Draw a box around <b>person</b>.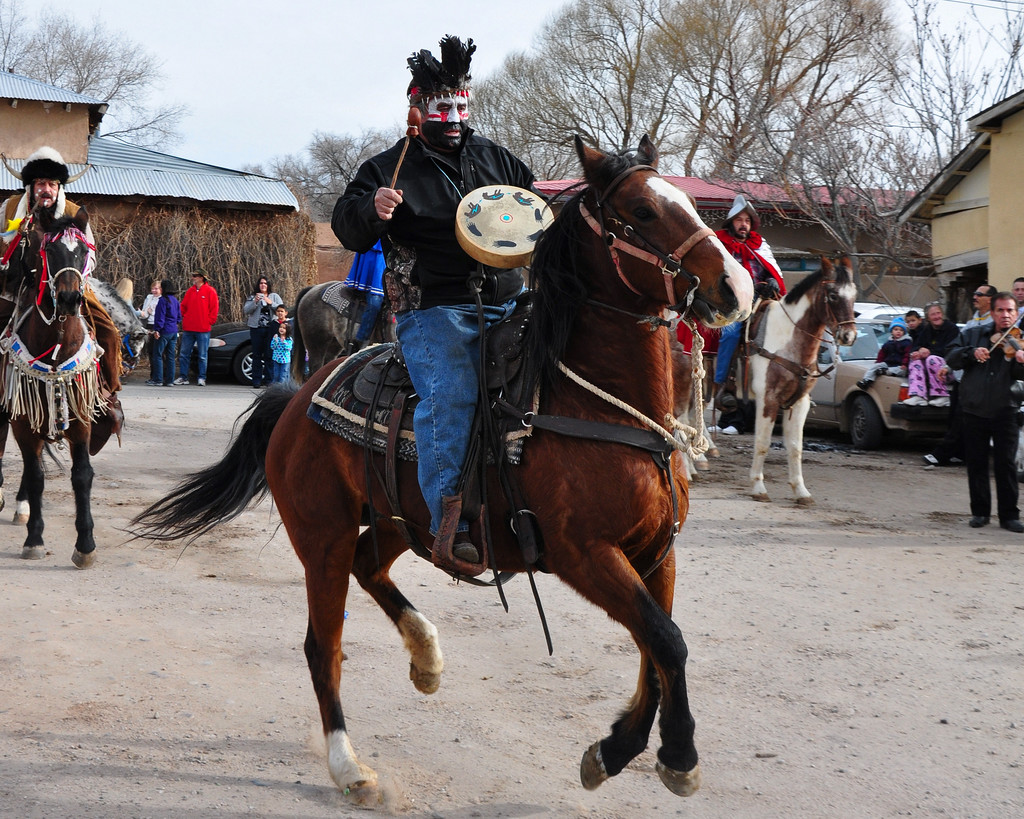
<box>940,292,1023,535</box>.
